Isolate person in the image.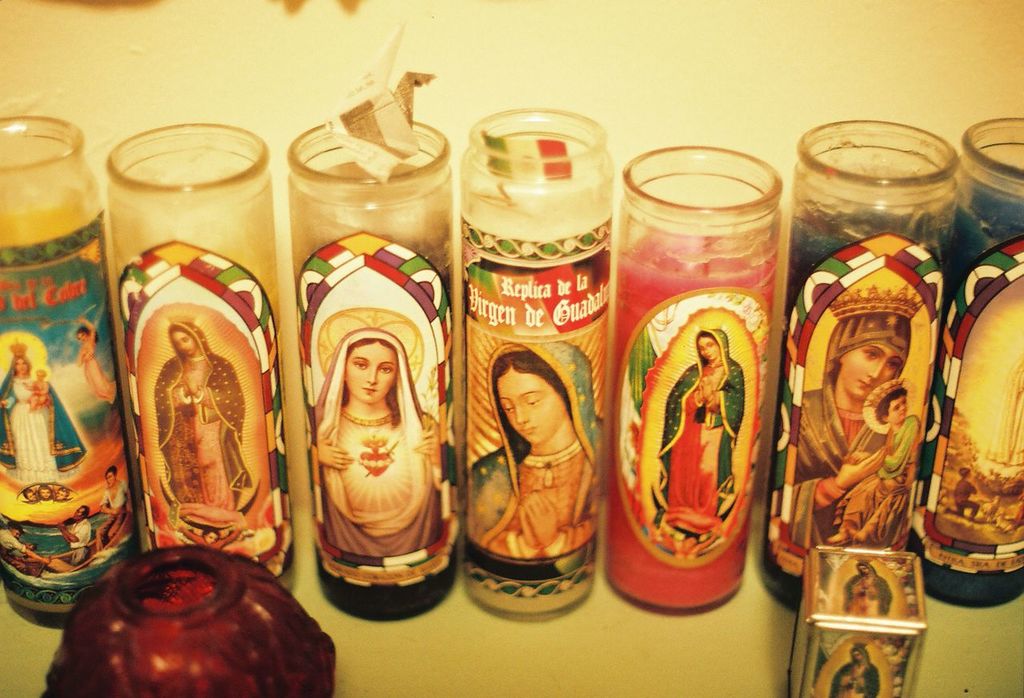
Isolated region: rect(310, 333, 456, 582).
